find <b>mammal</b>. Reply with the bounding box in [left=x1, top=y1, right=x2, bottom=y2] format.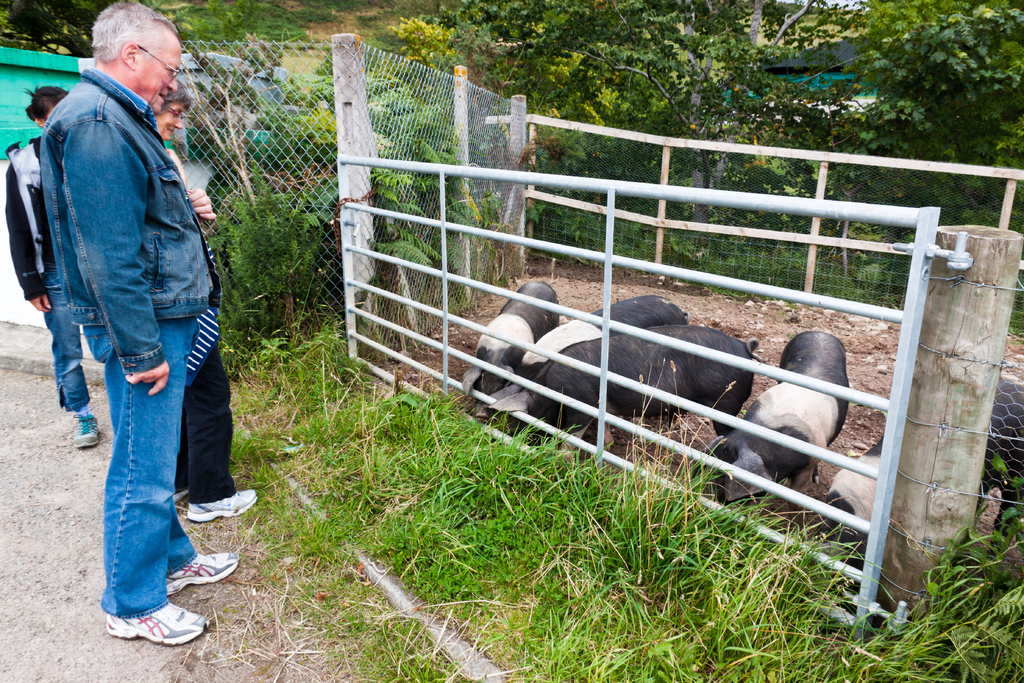
[left=1, top=81, right=79, bottom=448].
